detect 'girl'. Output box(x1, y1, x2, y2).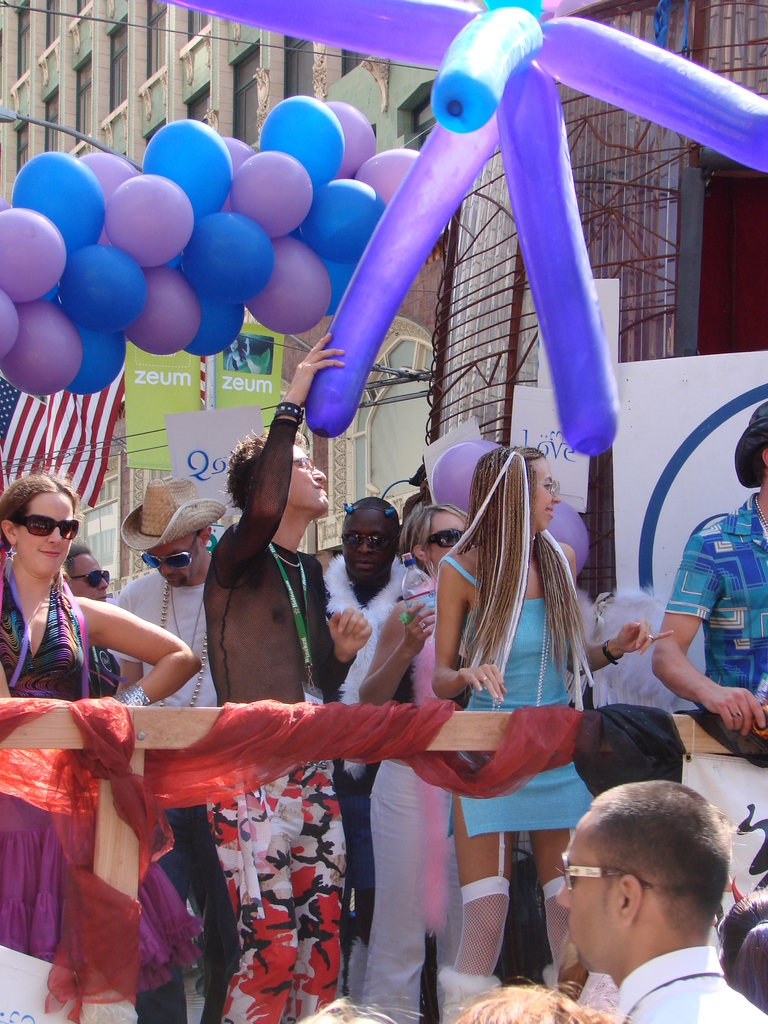
box(2, 468, 210, 1023).
